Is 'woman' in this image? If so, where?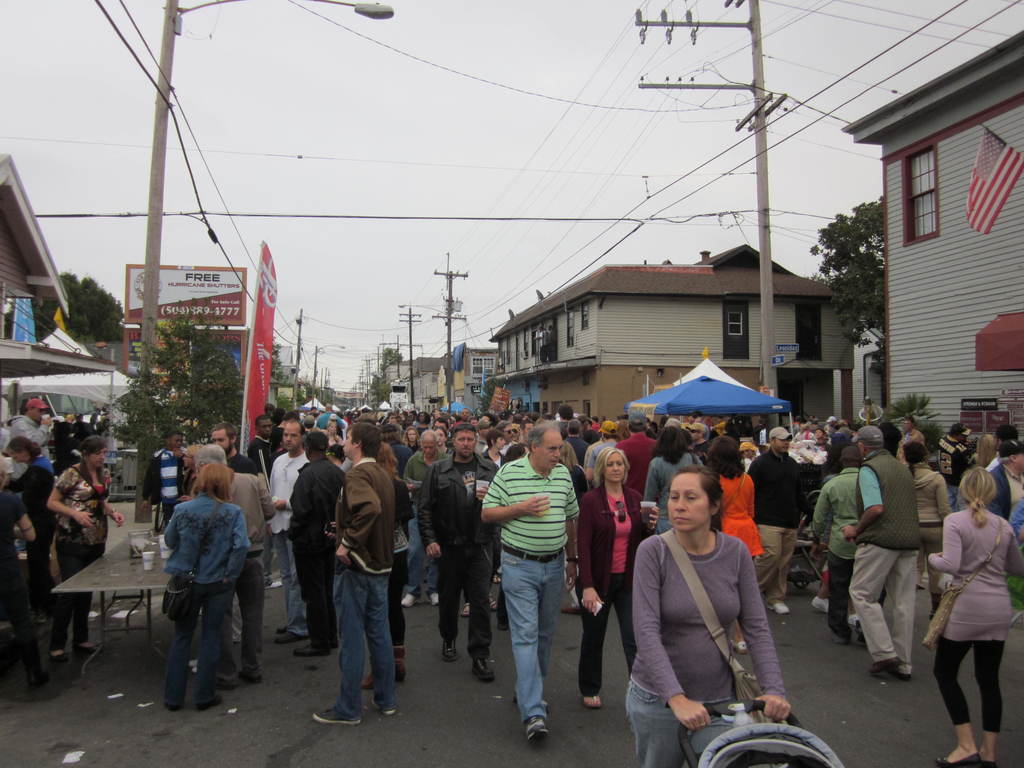
Yes, at 496:442:531:630.
